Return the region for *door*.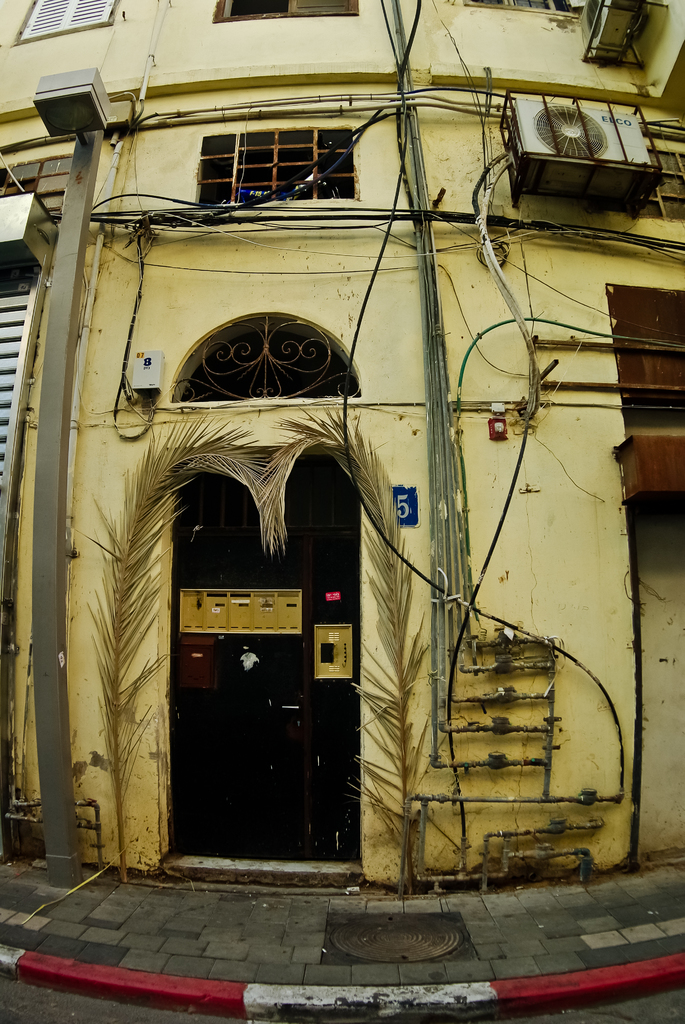
box(153, 433, 372, 875).
